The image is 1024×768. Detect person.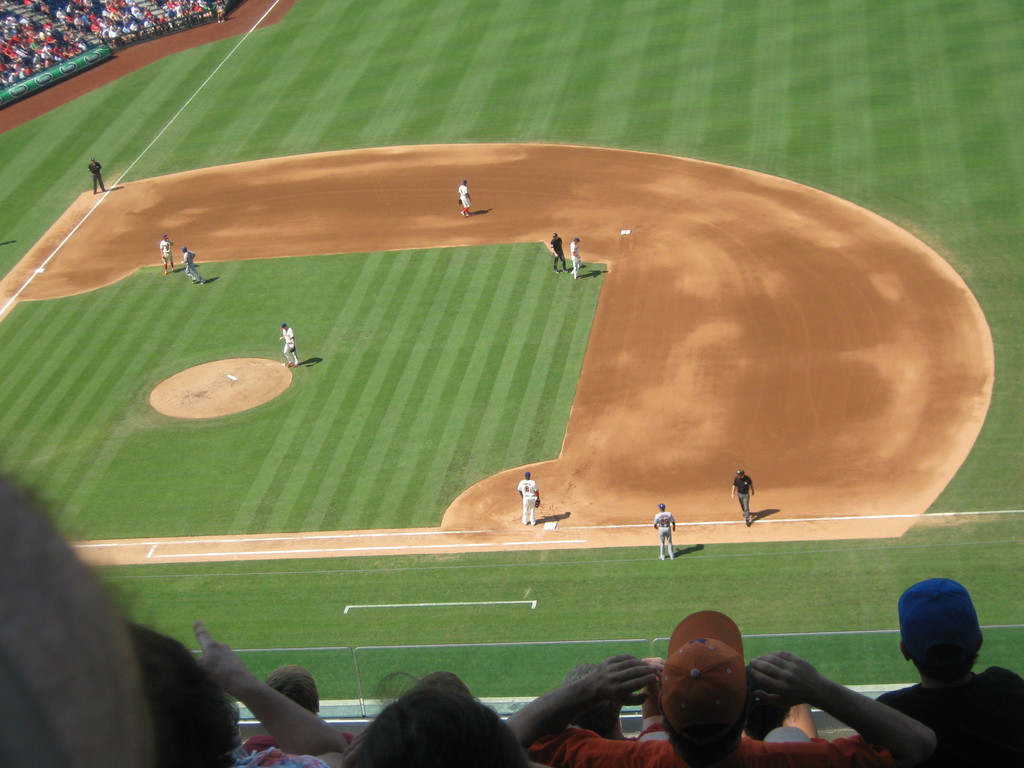
Detection: {"x1": 496, "y1": 609, "x2": 941, "y2": 766}.
